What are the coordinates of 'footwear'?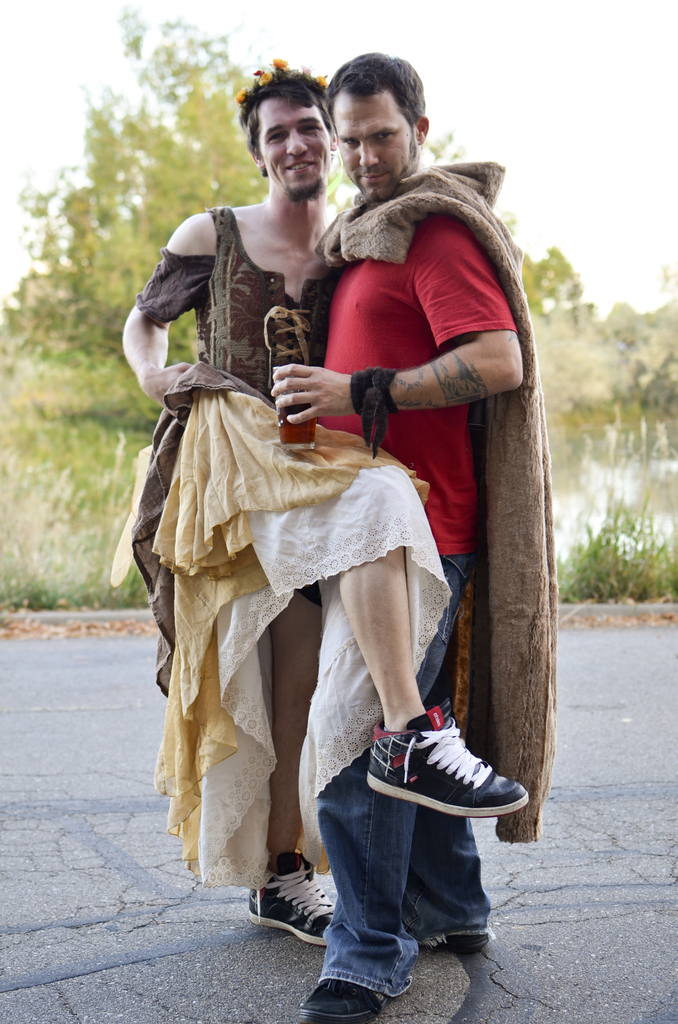
{"x1": 439, "y1": 925, "x2": 492, "y2": 953}.
